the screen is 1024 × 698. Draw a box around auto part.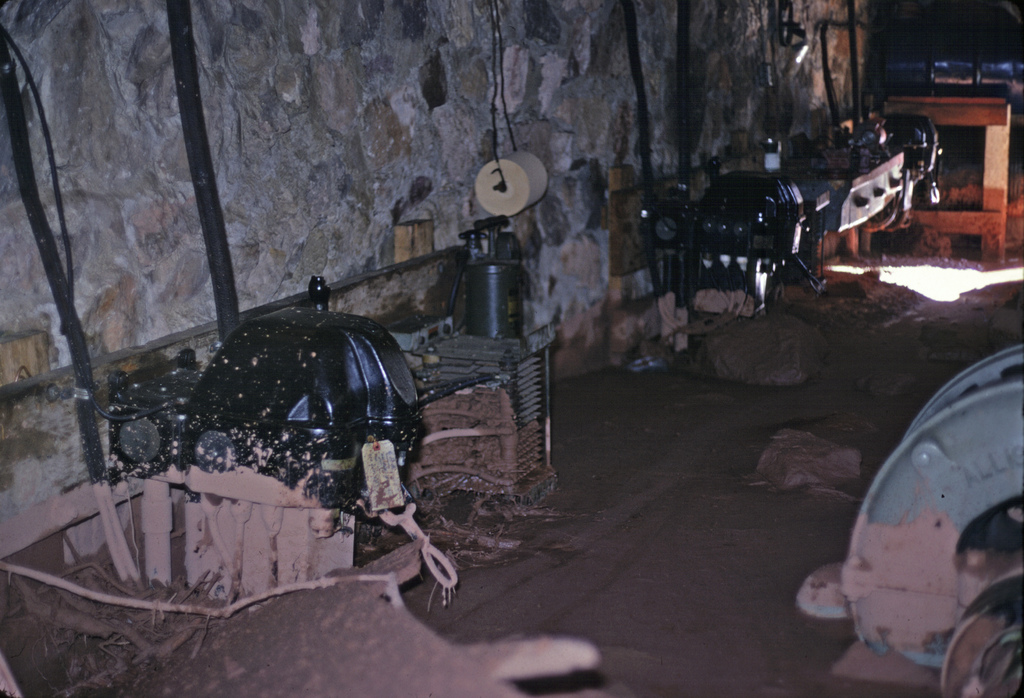
(201,266,456,478).
